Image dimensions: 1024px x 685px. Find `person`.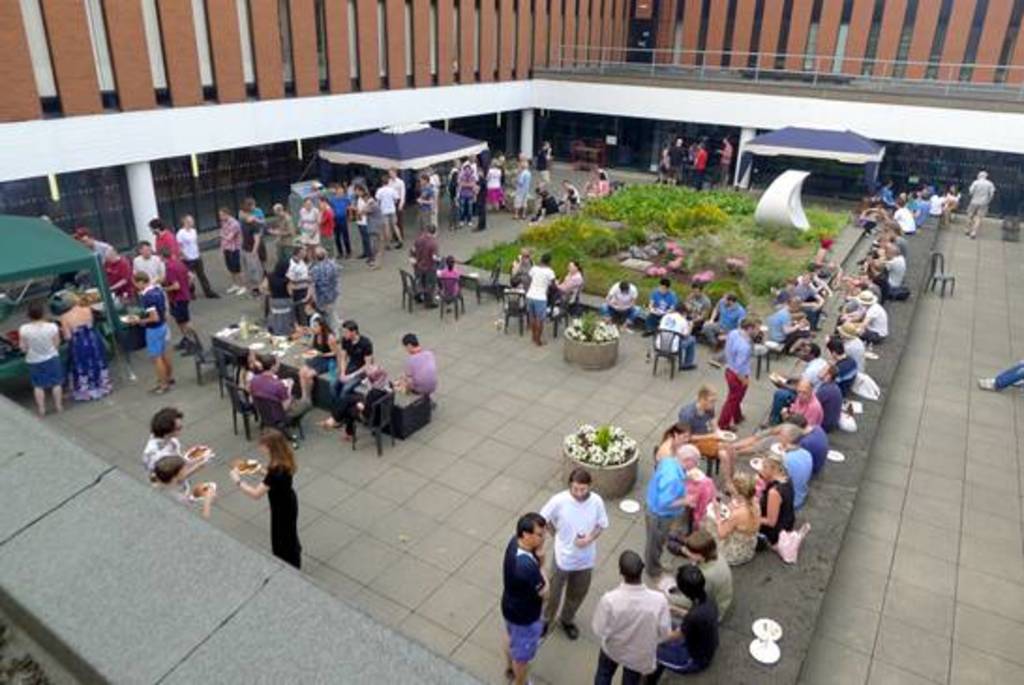
locate(311, 246, 336, 302).
